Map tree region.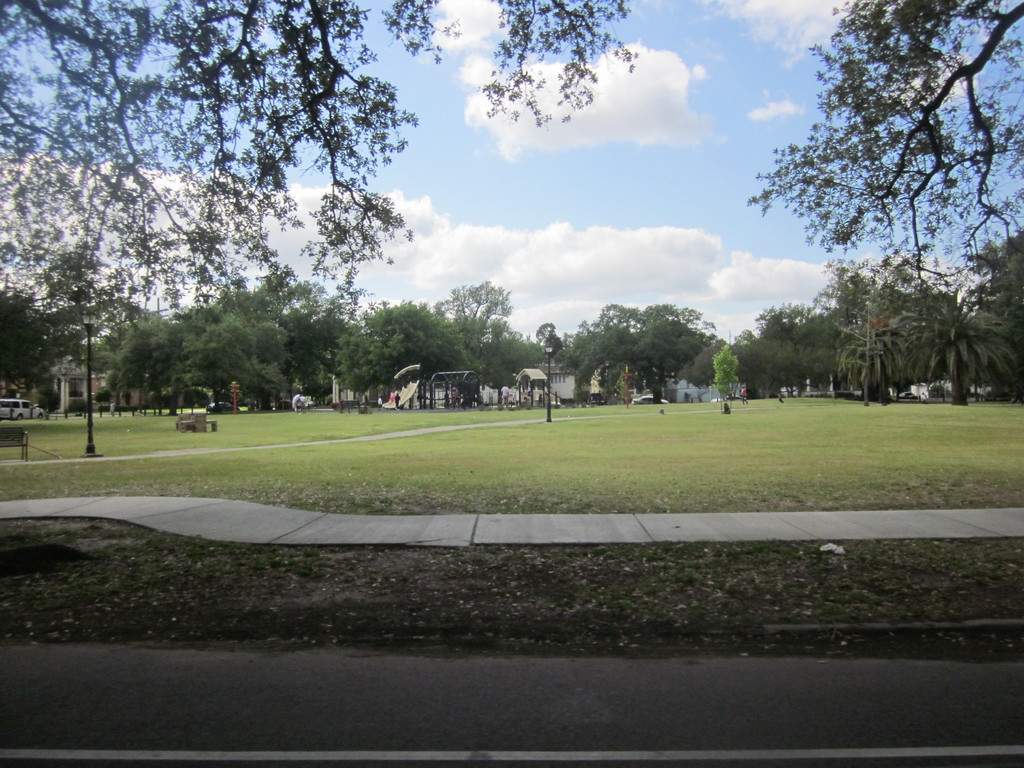
Mapped to [753,17,1002,417].
